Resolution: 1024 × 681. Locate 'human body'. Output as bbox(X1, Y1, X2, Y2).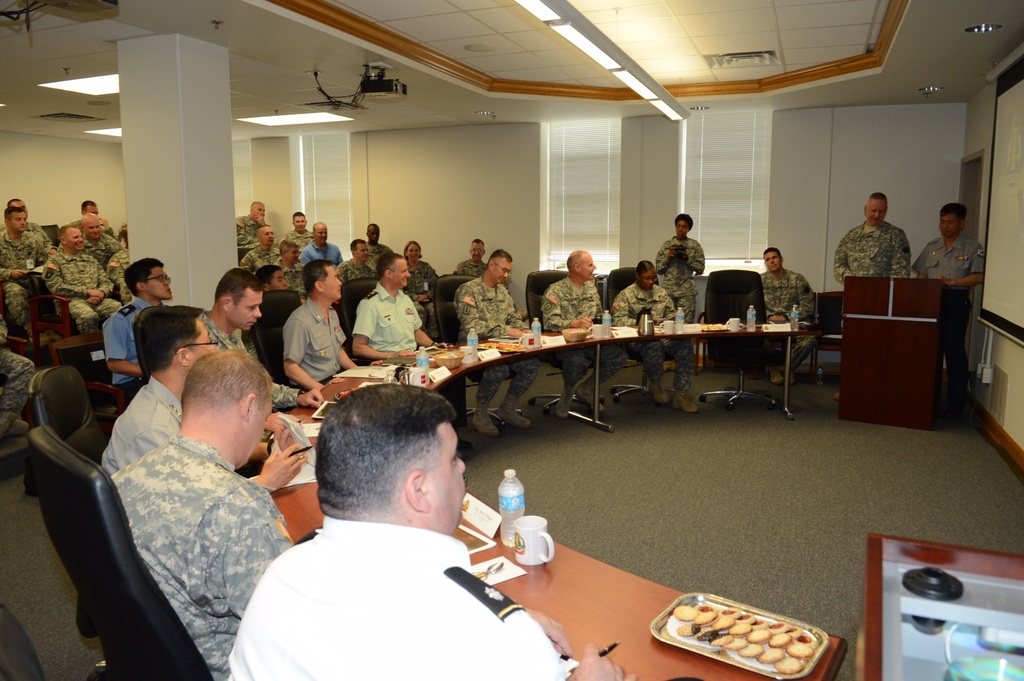
bbox(455, 250, 506, 427).
